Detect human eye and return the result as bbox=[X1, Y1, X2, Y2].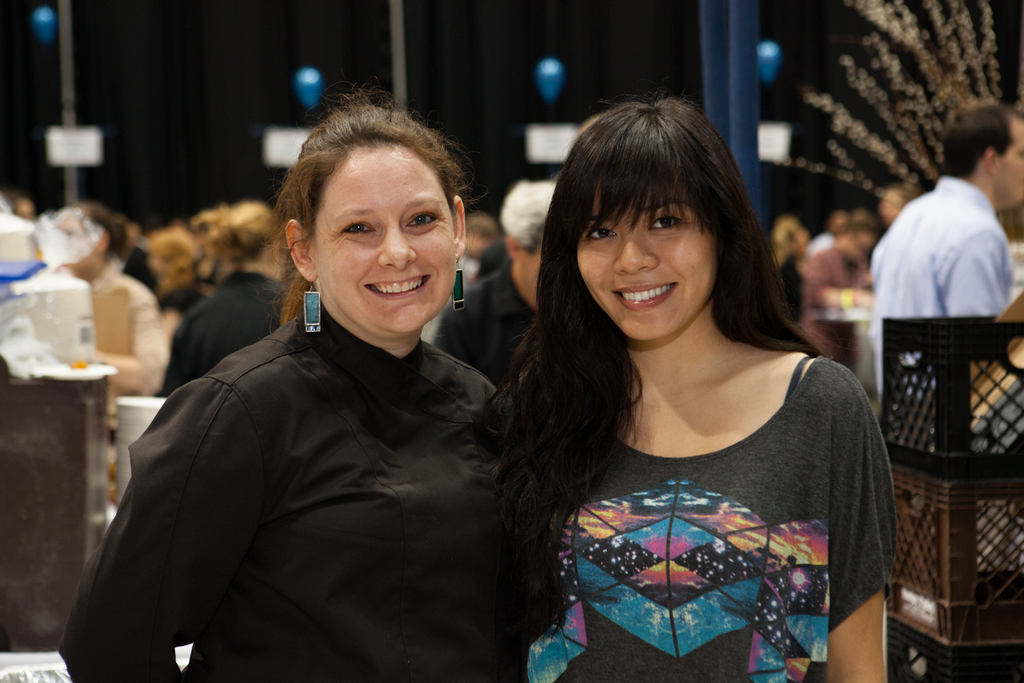
bbox=[401, 211, 441, 231].
